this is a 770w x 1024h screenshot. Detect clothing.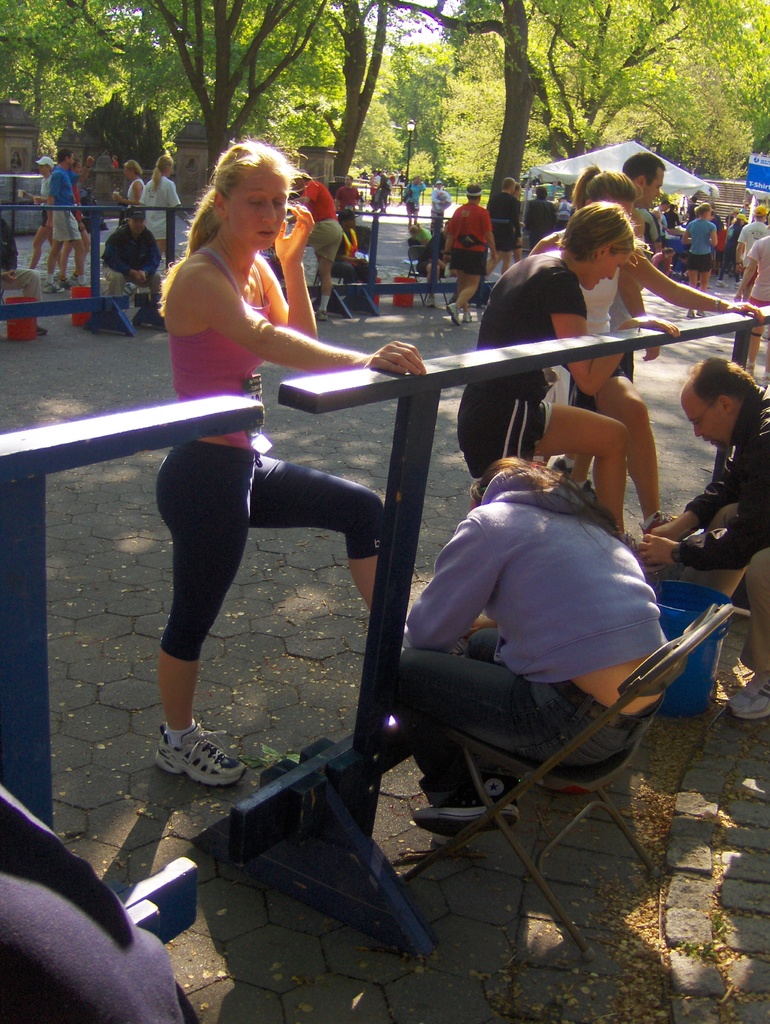
[40, 170, 52, 220].
